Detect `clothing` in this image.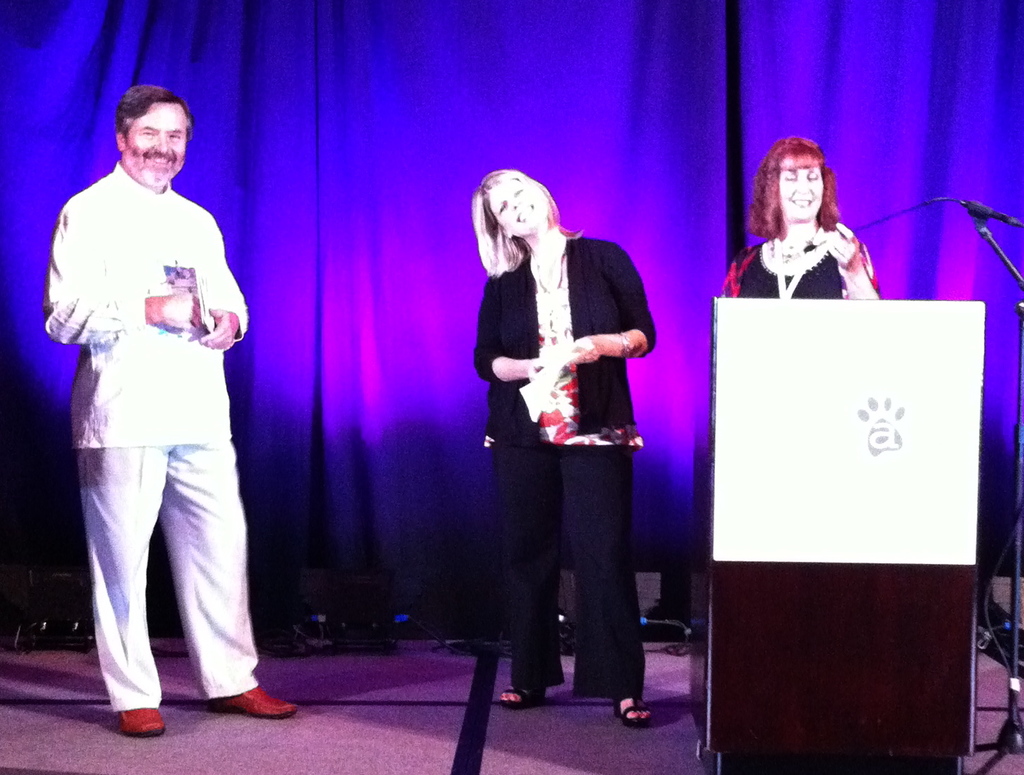
Detection: l=732, t=232, r=868, b=289.
